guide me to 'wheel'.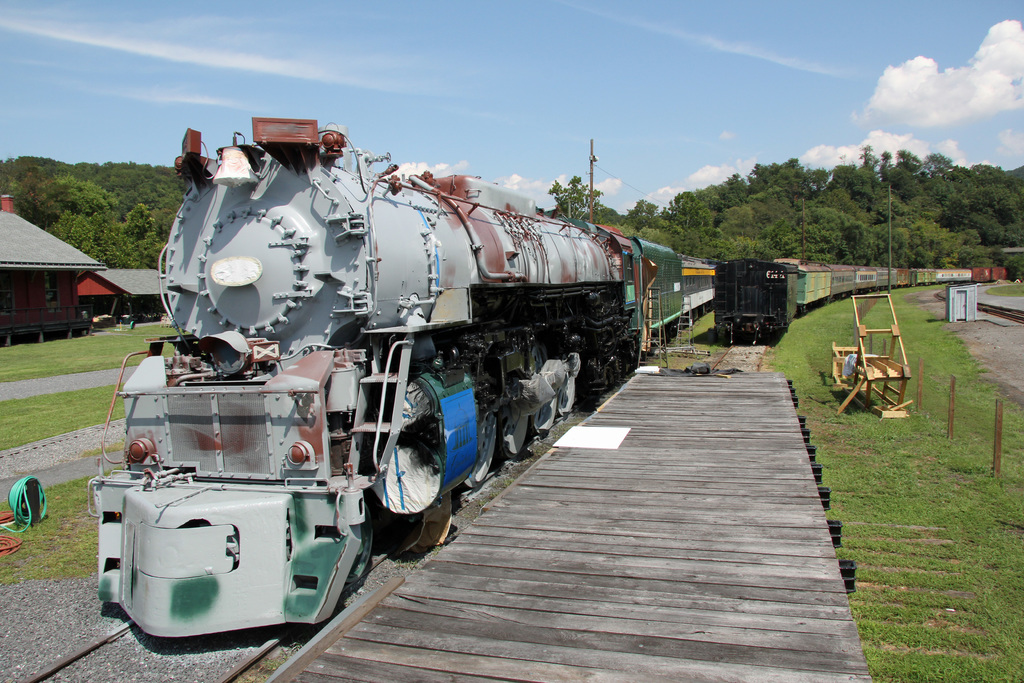
Guidance: <region>556, 368, 577, 420</region>.
